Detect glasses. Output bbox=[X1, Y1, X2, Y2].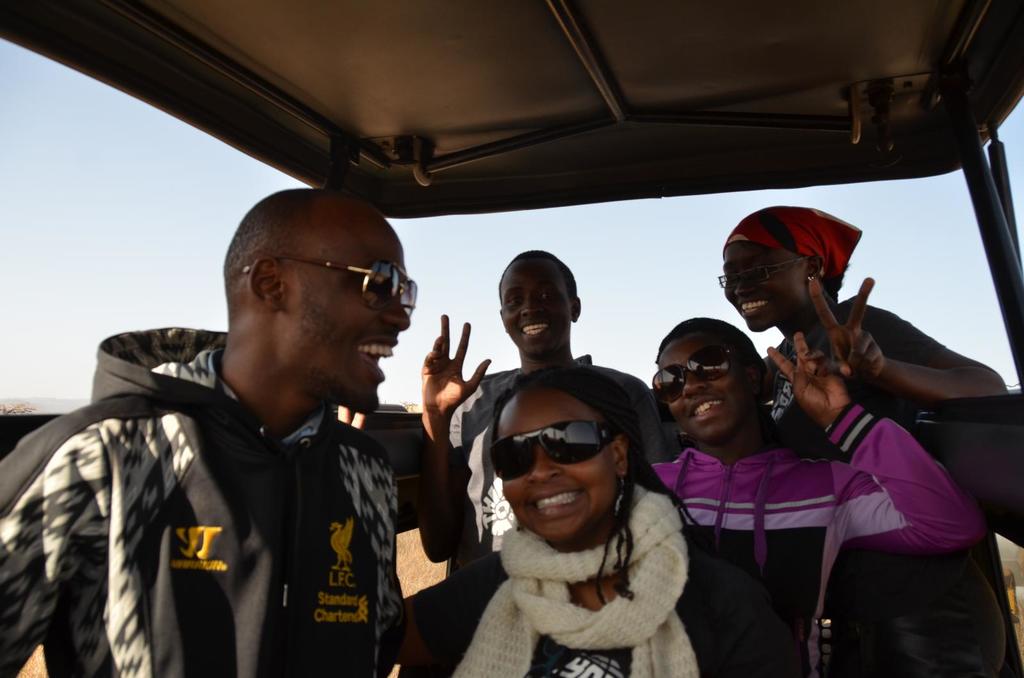
bbox=[719, 260, 810, 292].
